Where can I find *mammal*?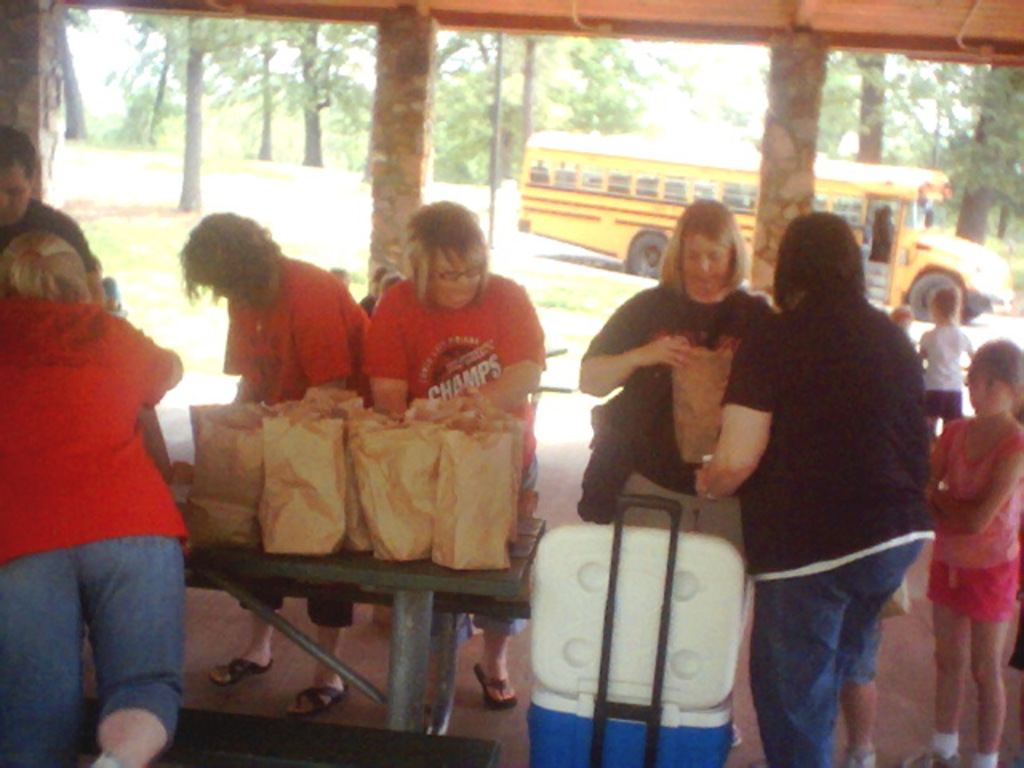
You can find it at crop(376, 270, 411, 291).
